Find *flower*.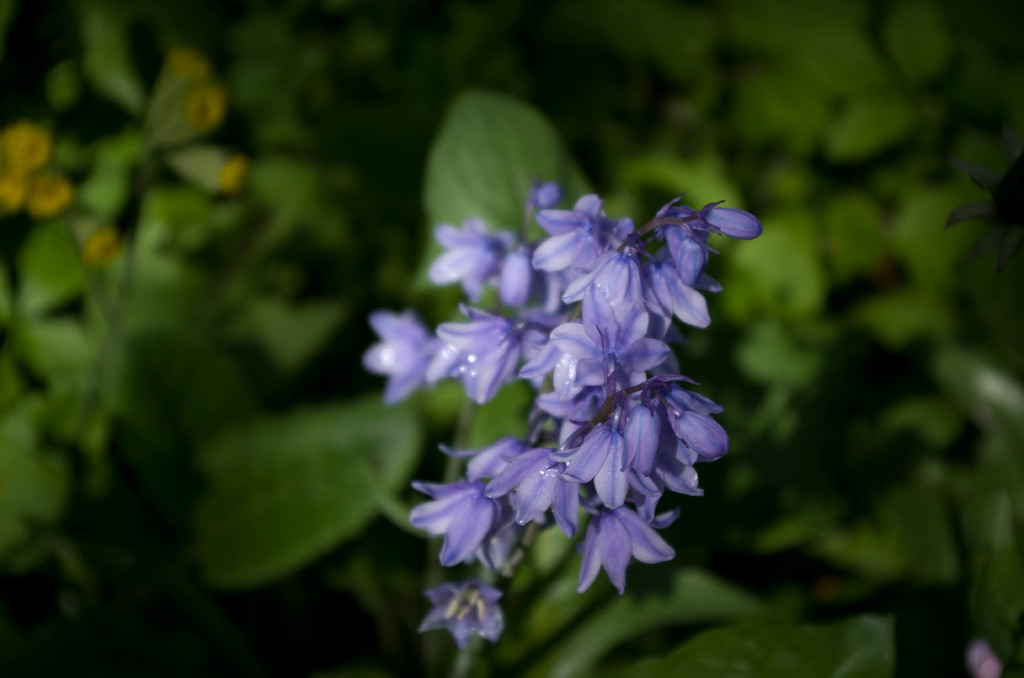
x1=26 y1=167 x2=74 y2=214.
